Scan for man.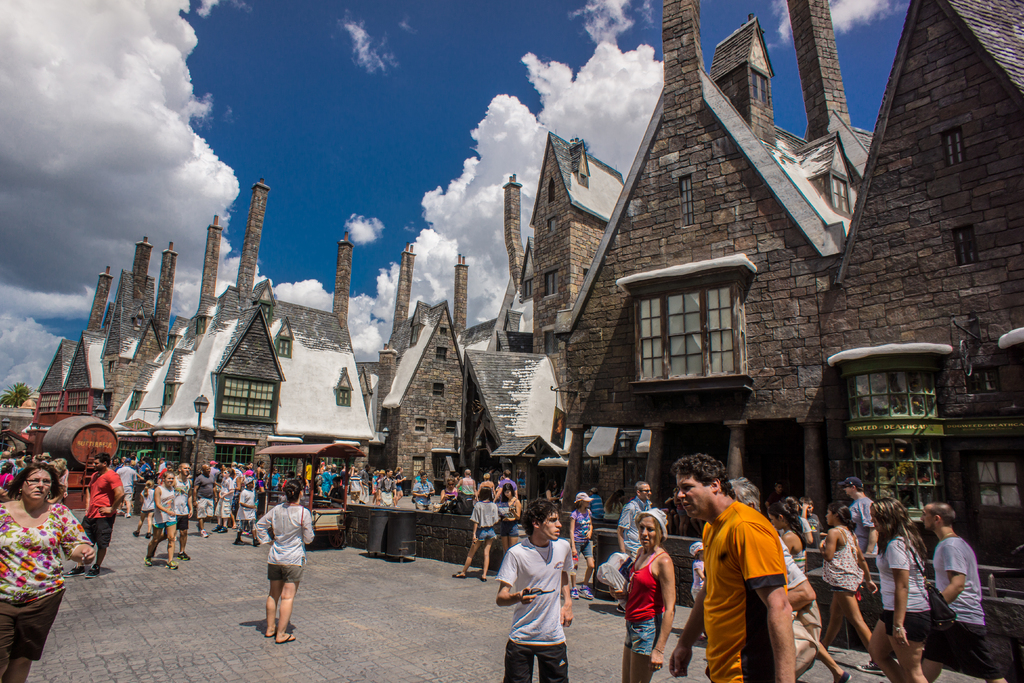
Scan result: [x1=719, y1=475, x2=819, y2=682].
